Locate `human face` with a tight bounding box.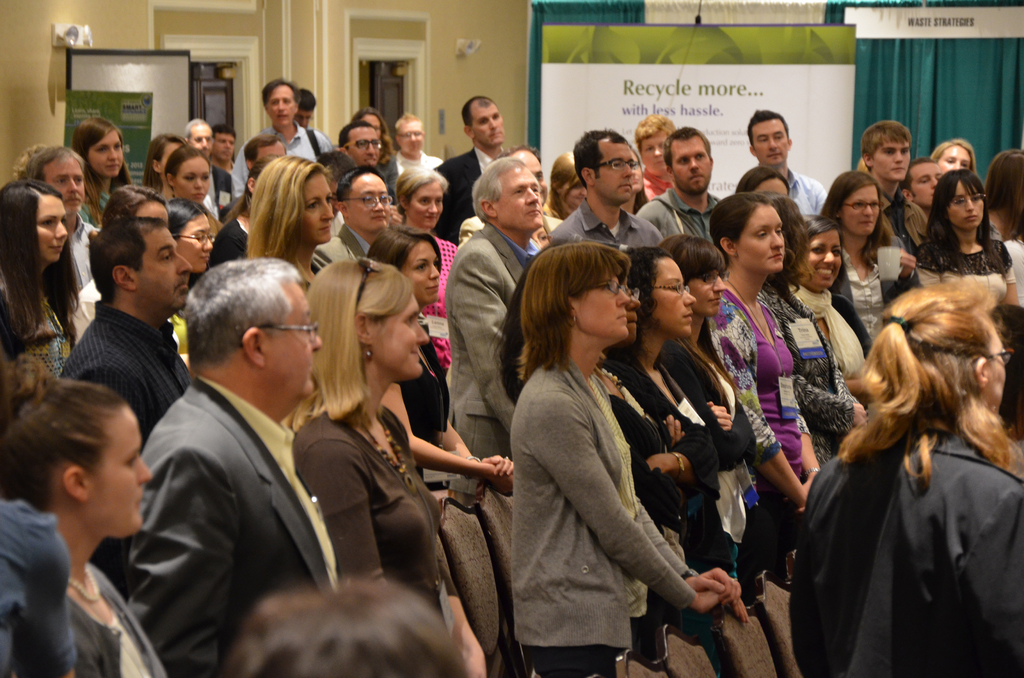
crop(36, 195, 72, 262).
